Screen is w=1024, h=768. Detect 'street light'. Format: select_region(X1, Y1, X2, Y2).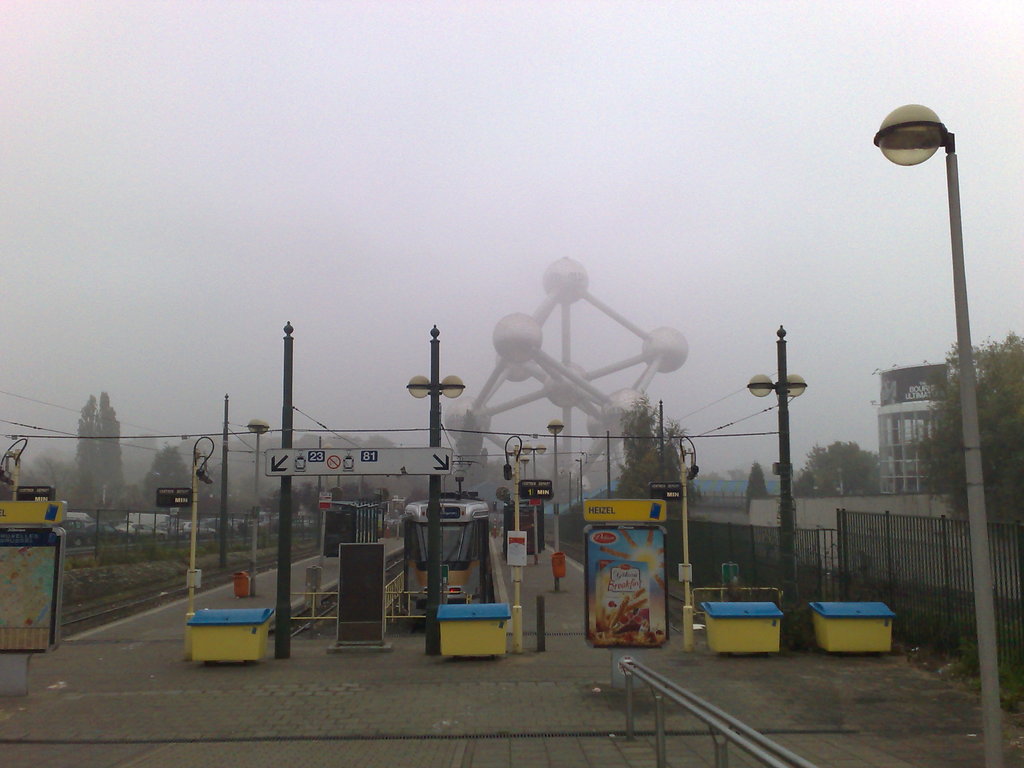
select_region(244, 412, 271, 600).
